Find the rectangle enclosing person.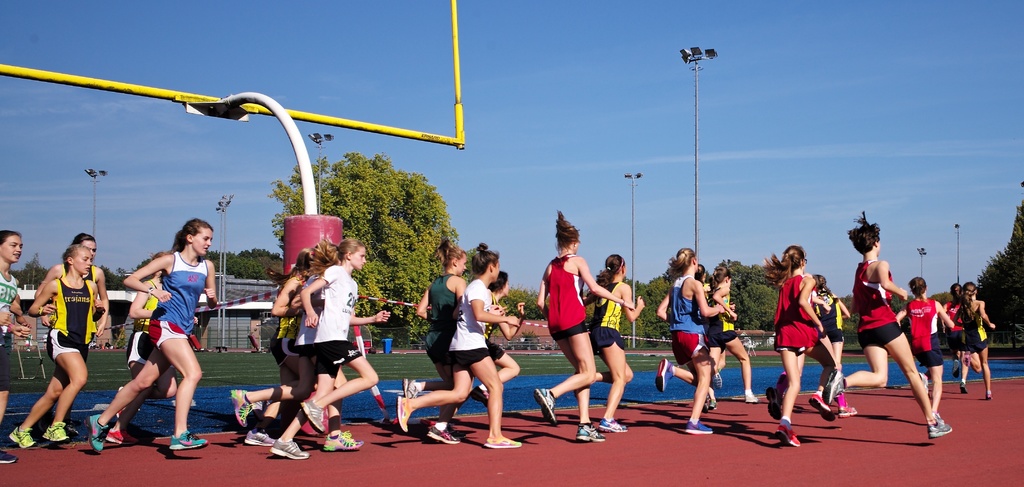
{"x1": 945, "y1": 283, "x2": 975, "y2": 377}.
